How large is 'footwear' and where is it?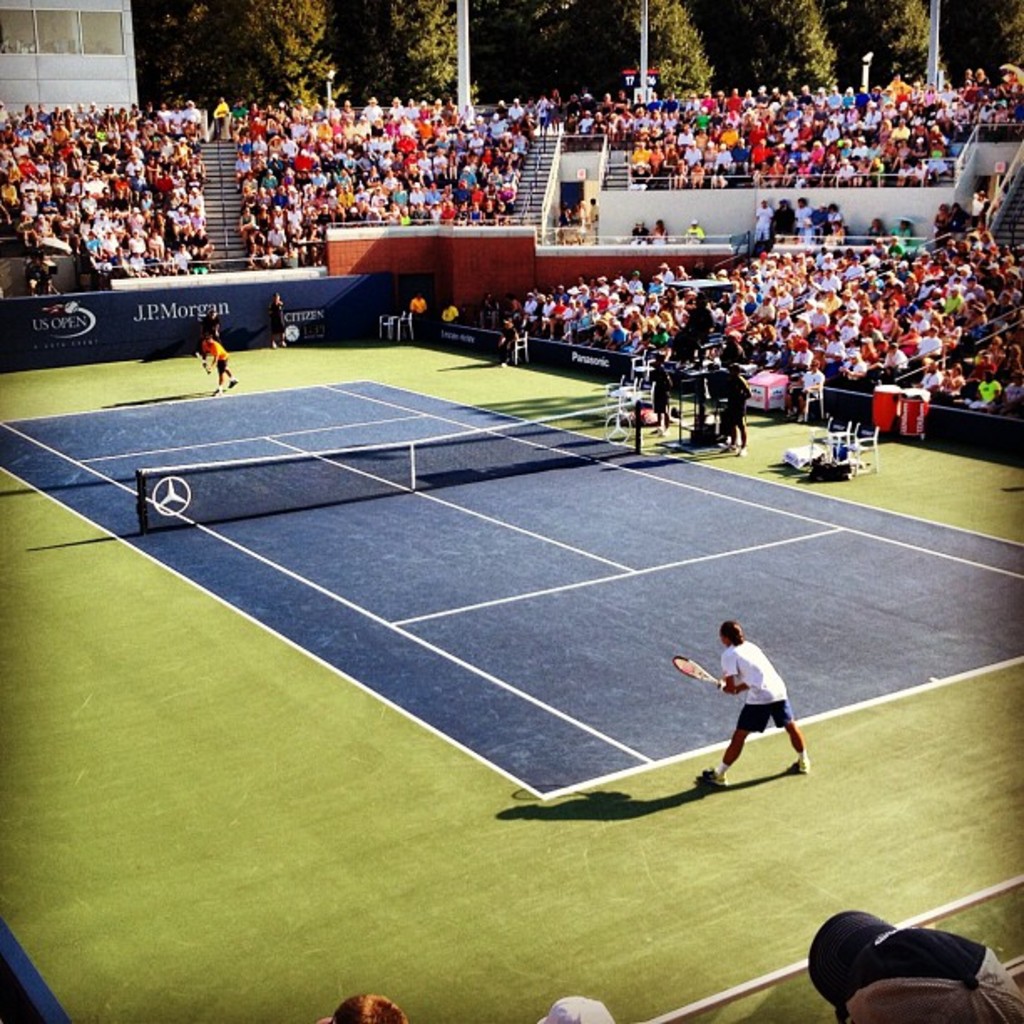
Bounding box: detection(283, 341, 286, 345).
